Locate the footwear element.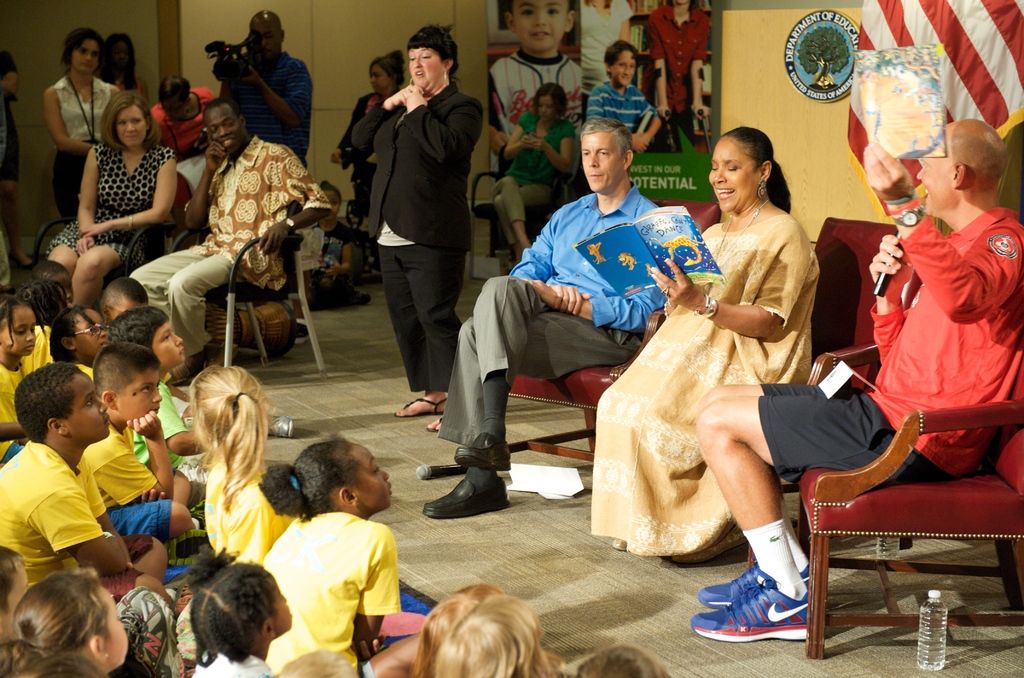
Element bbox: 426,415,449,440.
